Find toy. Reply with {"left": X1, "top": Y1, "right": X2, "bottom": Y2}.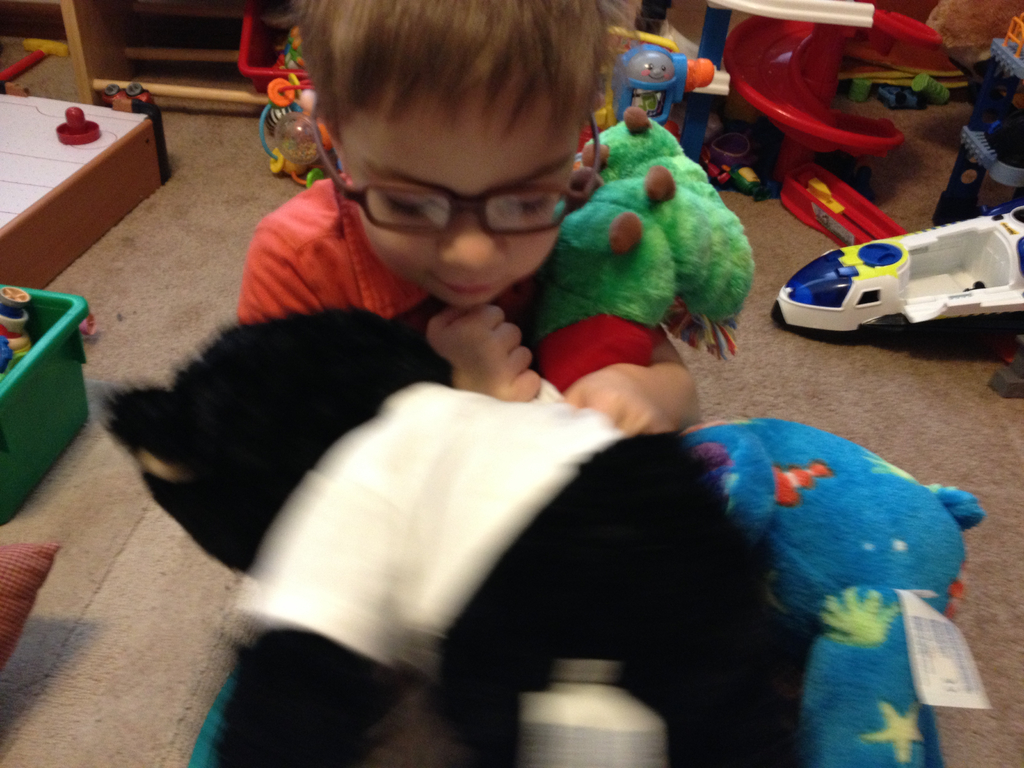
{"left": 57, "top": 106, "right": 103, "bottom": 147}.
